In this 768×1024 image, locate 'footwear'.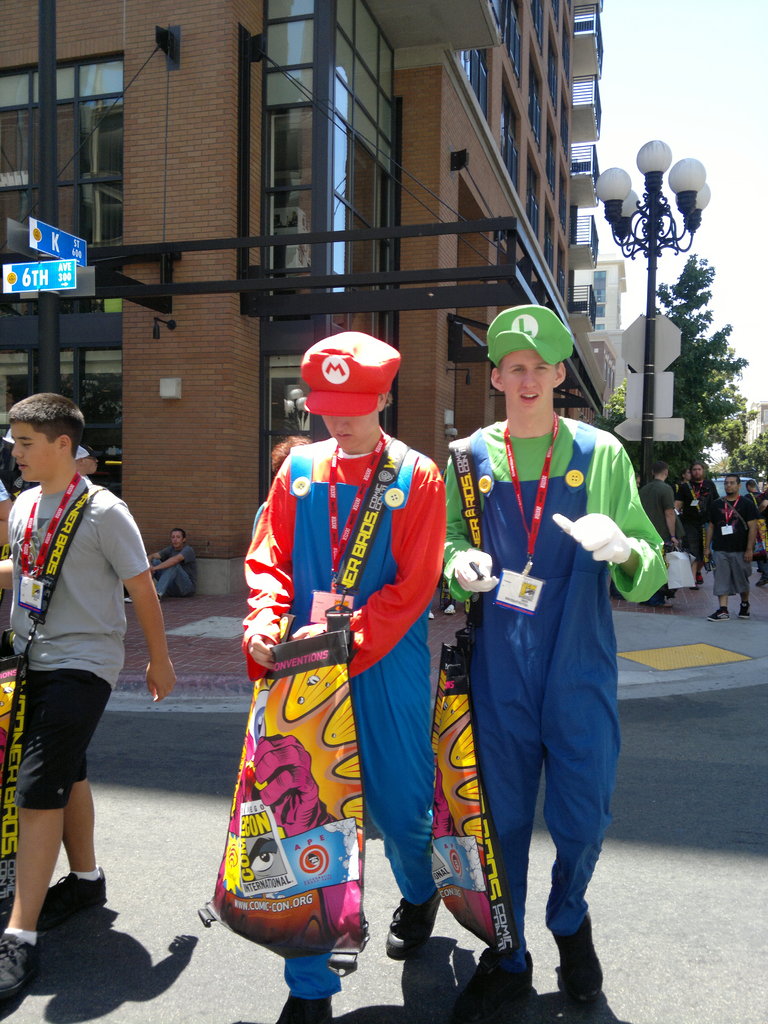
Bounding box: 123 594 132 605.
